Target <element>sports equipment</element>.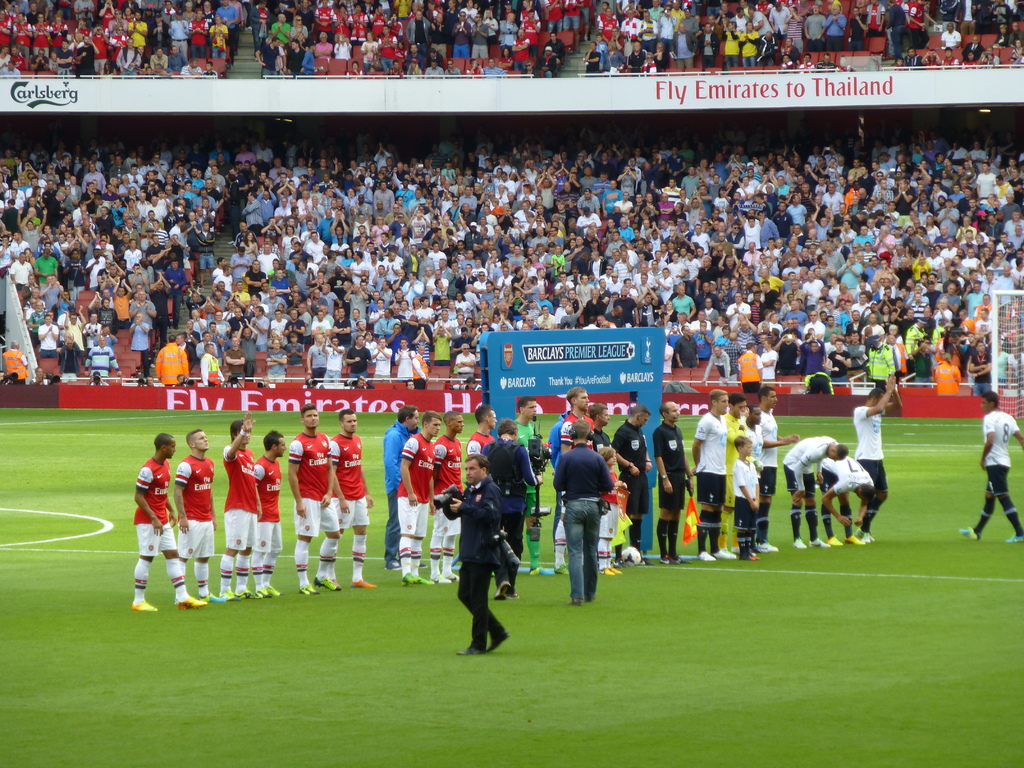
Target region: [235, 589, 260, 598].
